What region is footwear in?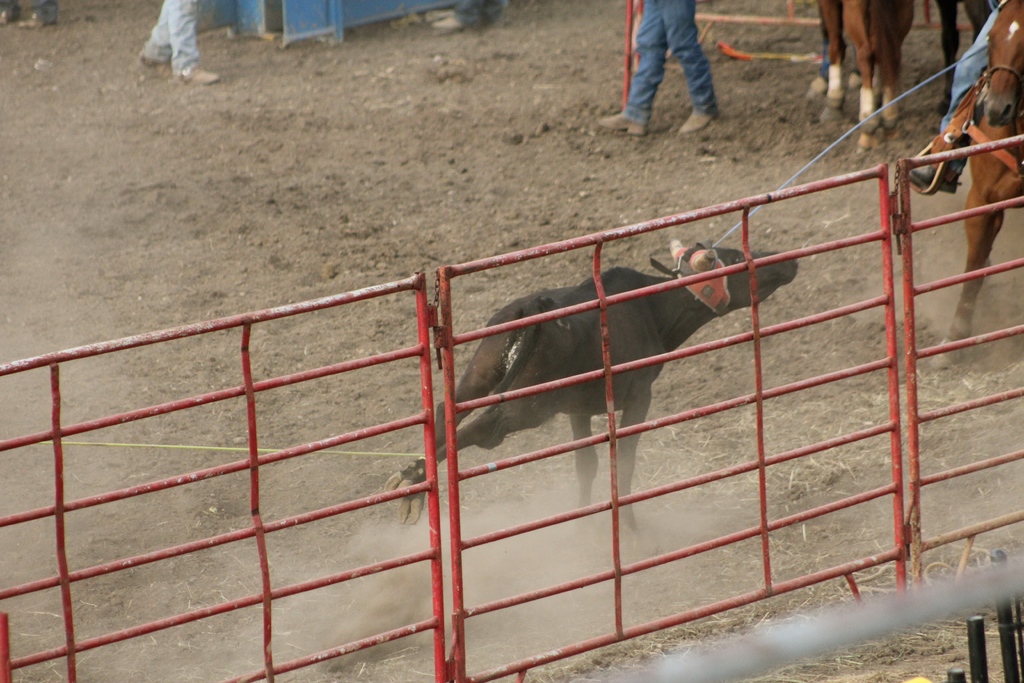
<box>20,14,47,29</box>.
